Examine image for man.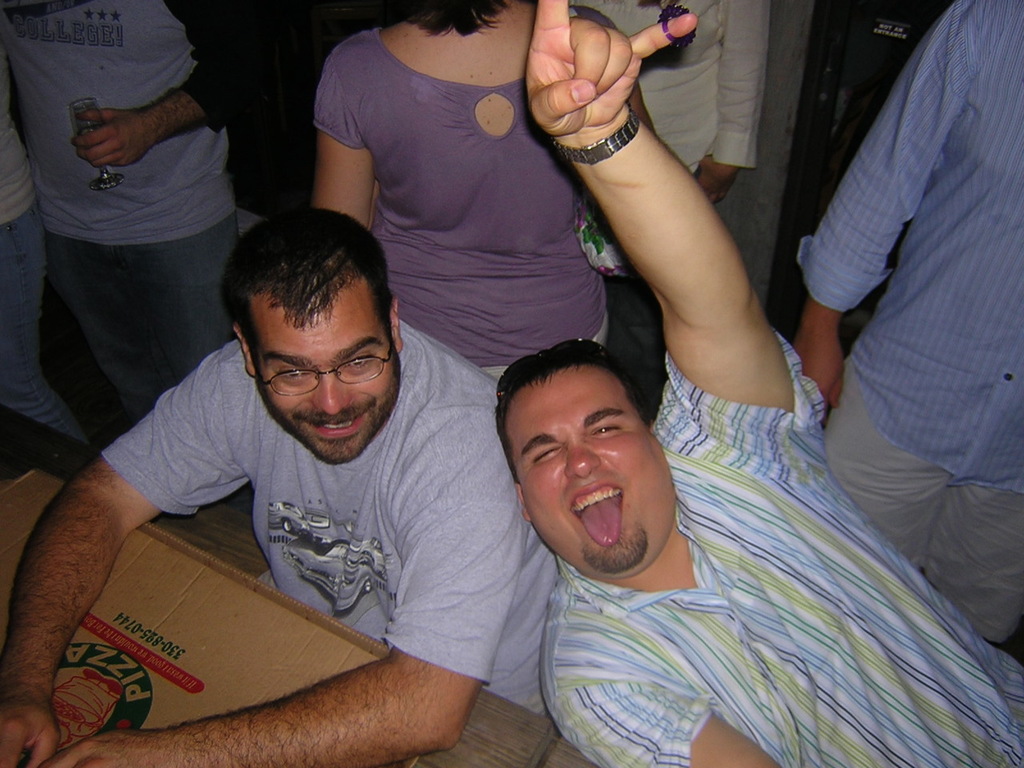
Examination result: rect(57, 124, 622, 750).
